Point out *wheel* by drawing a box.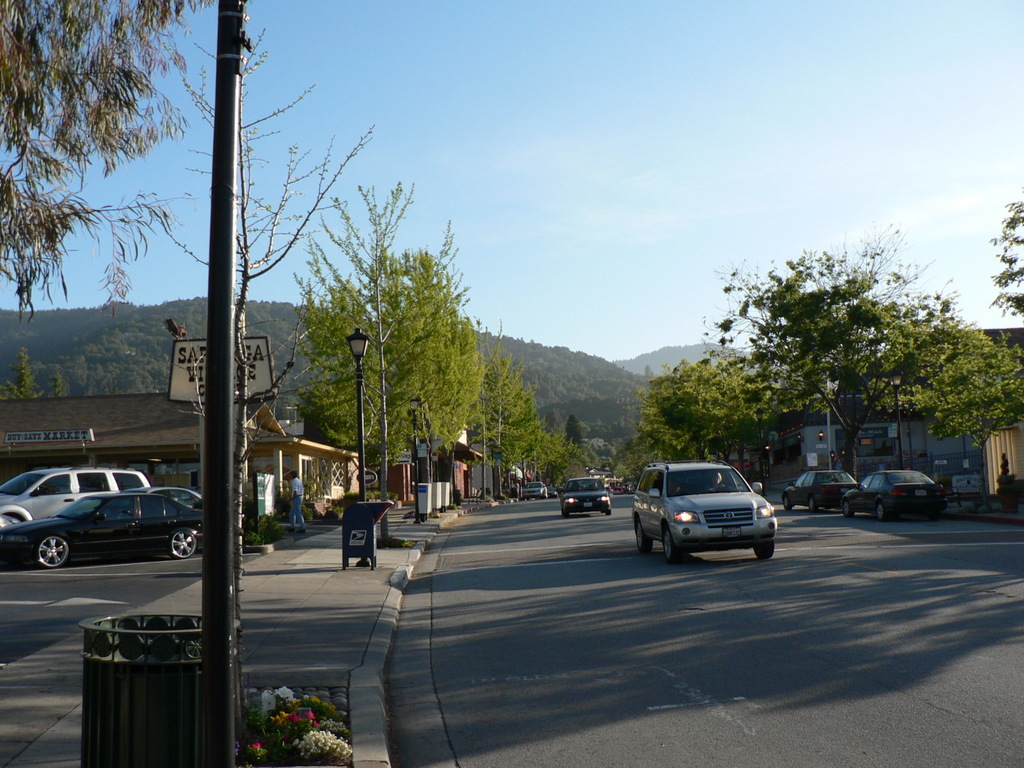
l=874, t=502, r=888, b=525.
